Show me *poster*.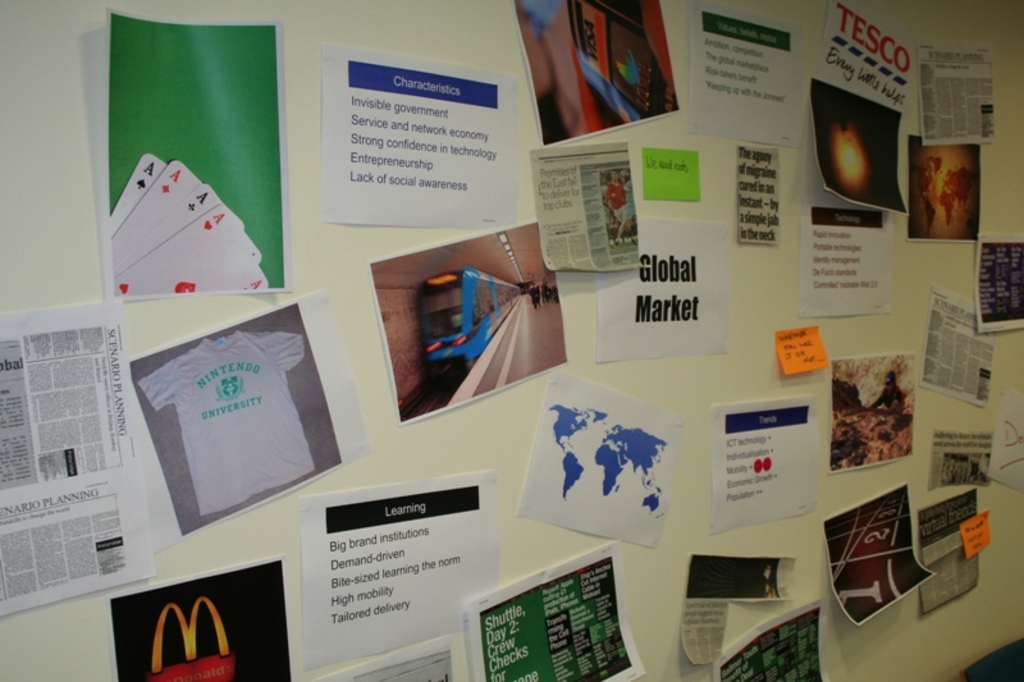
*poster* is here: [x1=815, y1=0, x2=916, y2=113].
